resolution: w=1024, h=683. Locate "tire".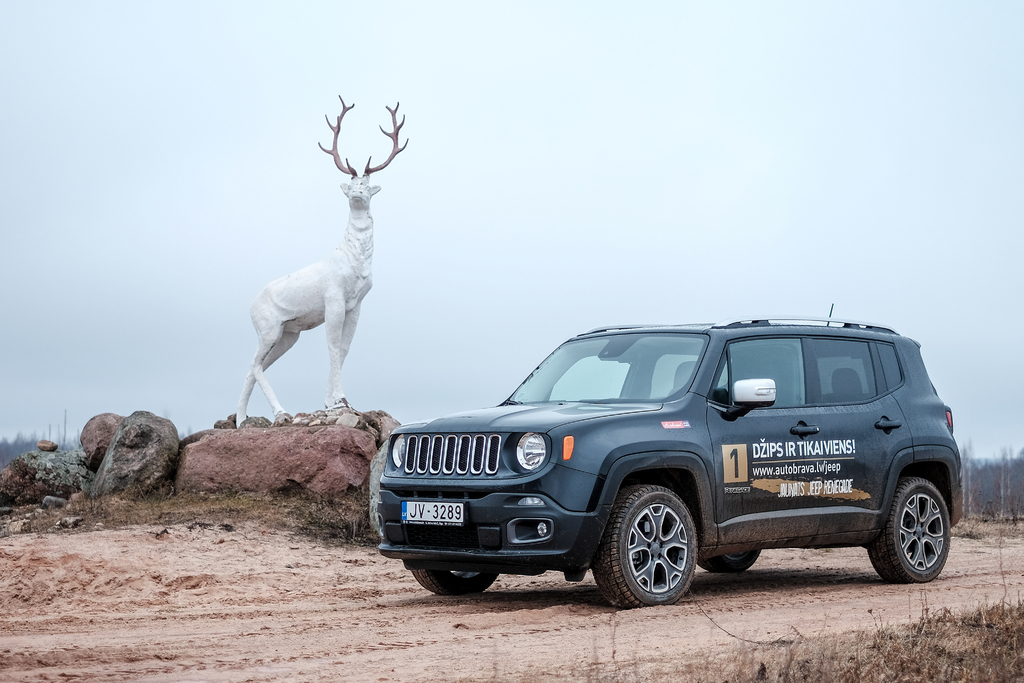
698,552,760,574.
